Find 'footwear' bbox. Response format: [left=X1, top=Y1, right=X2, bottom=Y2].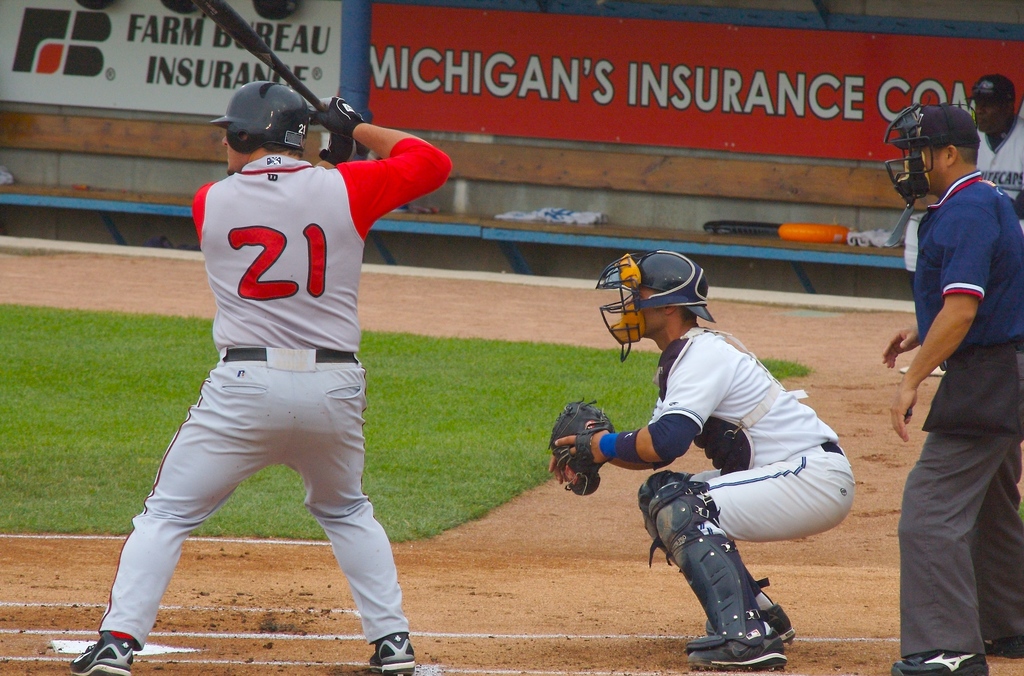
[left=72, top=640, right=138, bottom=674].
